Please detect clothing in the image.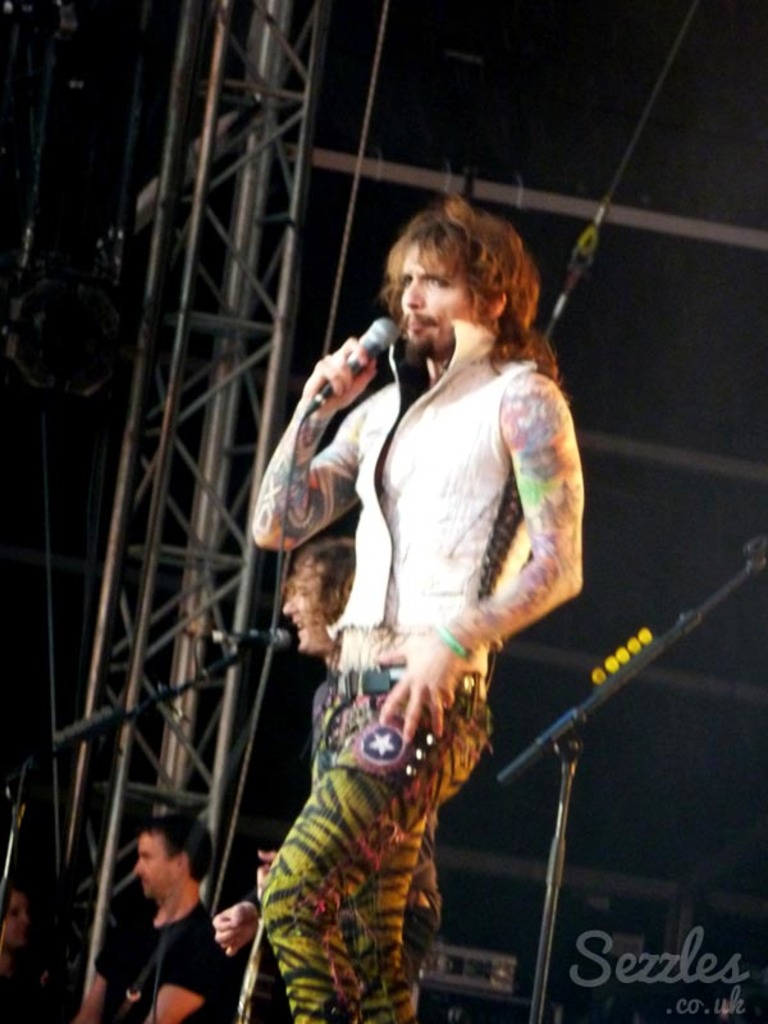
{"x1": 310, "y1": 672, "x2": 438, "y2": 1006}.
